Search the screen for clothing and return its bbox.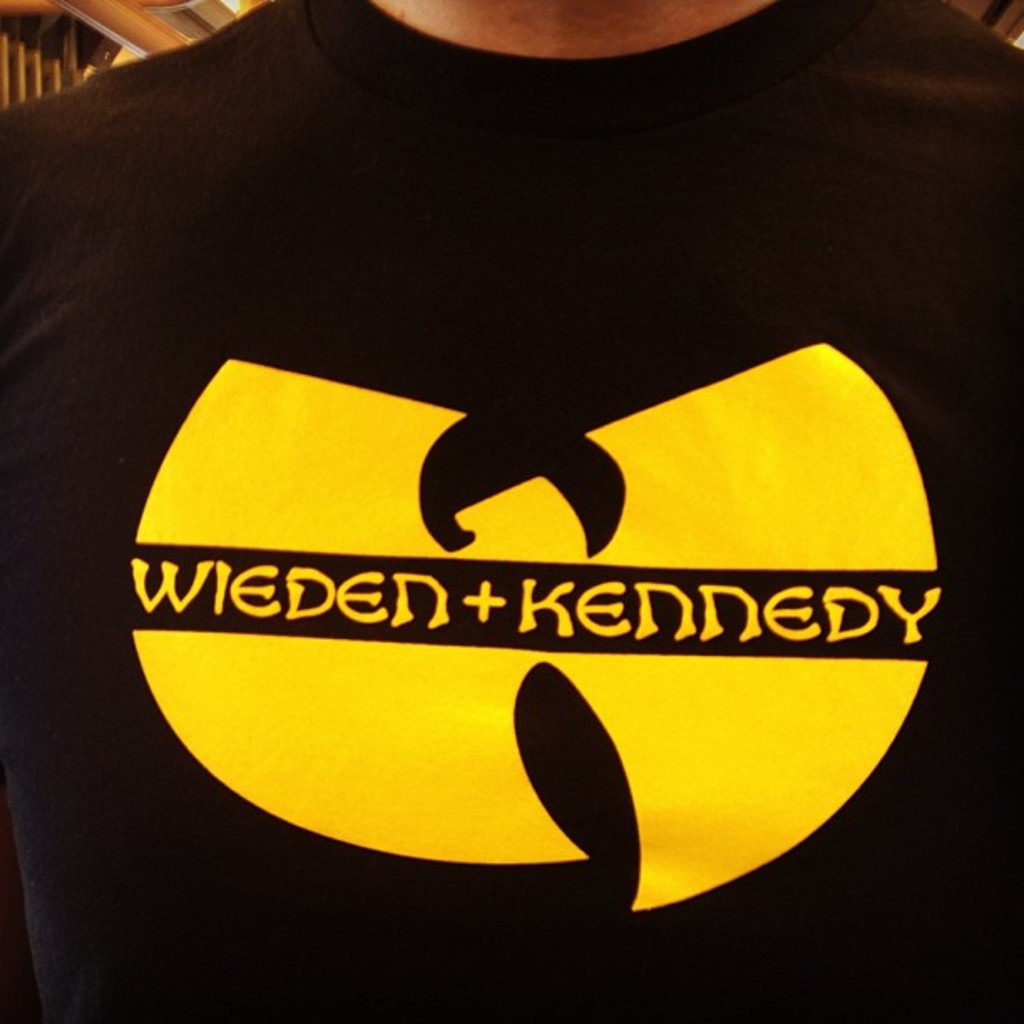
Found: pyautogui.locateOnScreen(0, 0, 1022, 1022).
